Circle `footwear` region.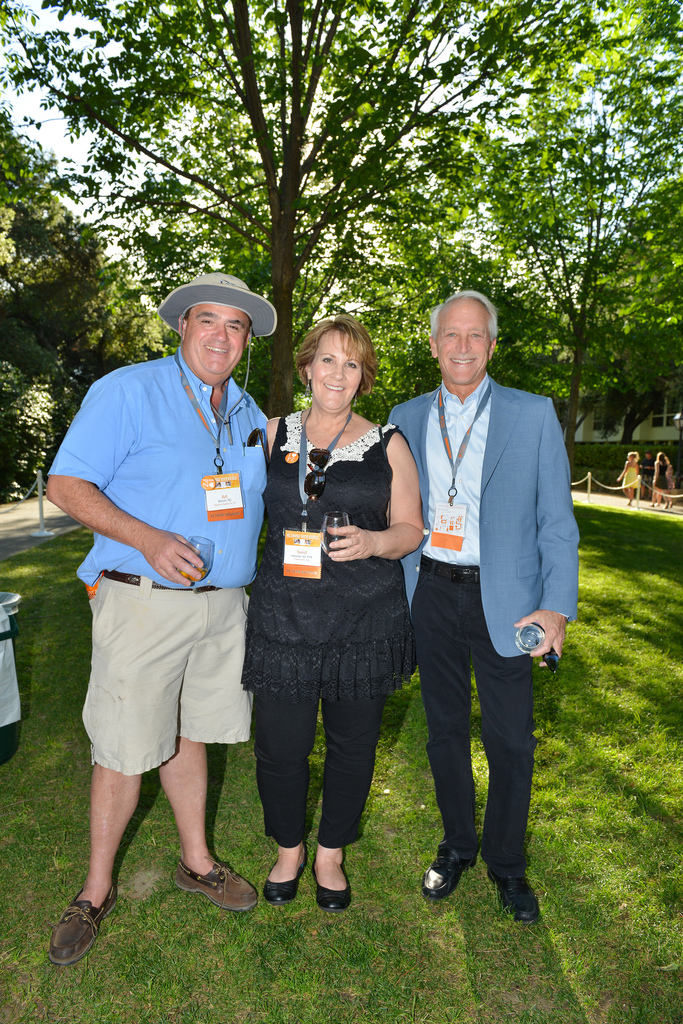
Region: Rect(261, 838, 309, 903).
